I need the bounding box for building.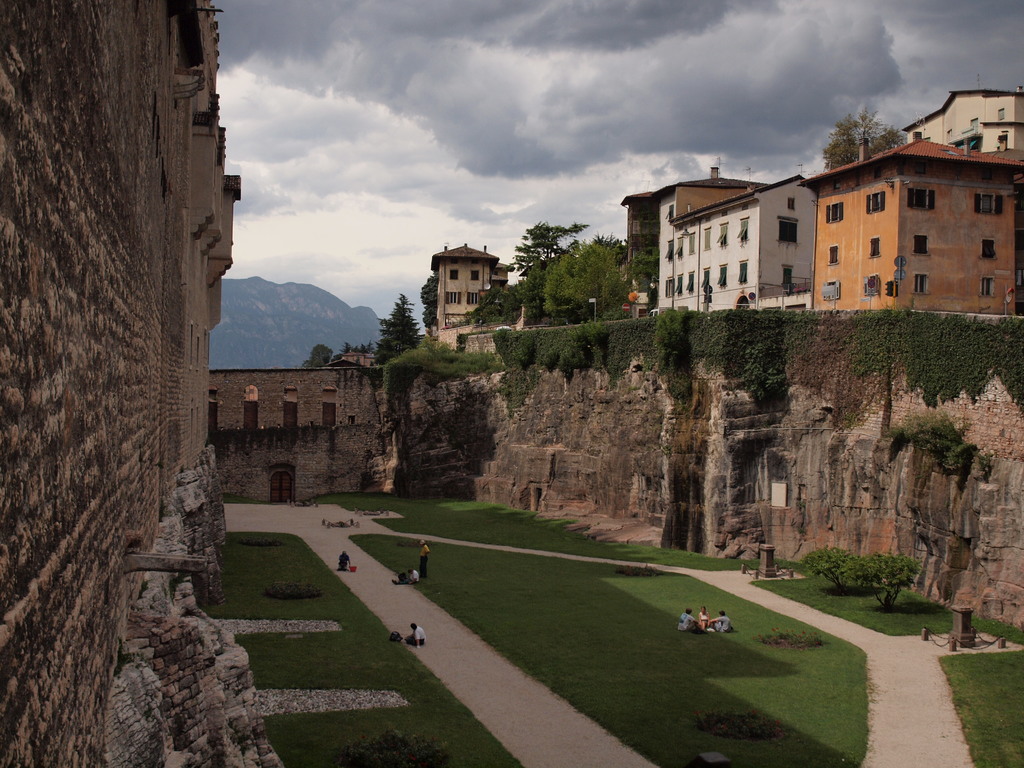
Here it is: (left=797, top=136, right=1023, bottom=322).
